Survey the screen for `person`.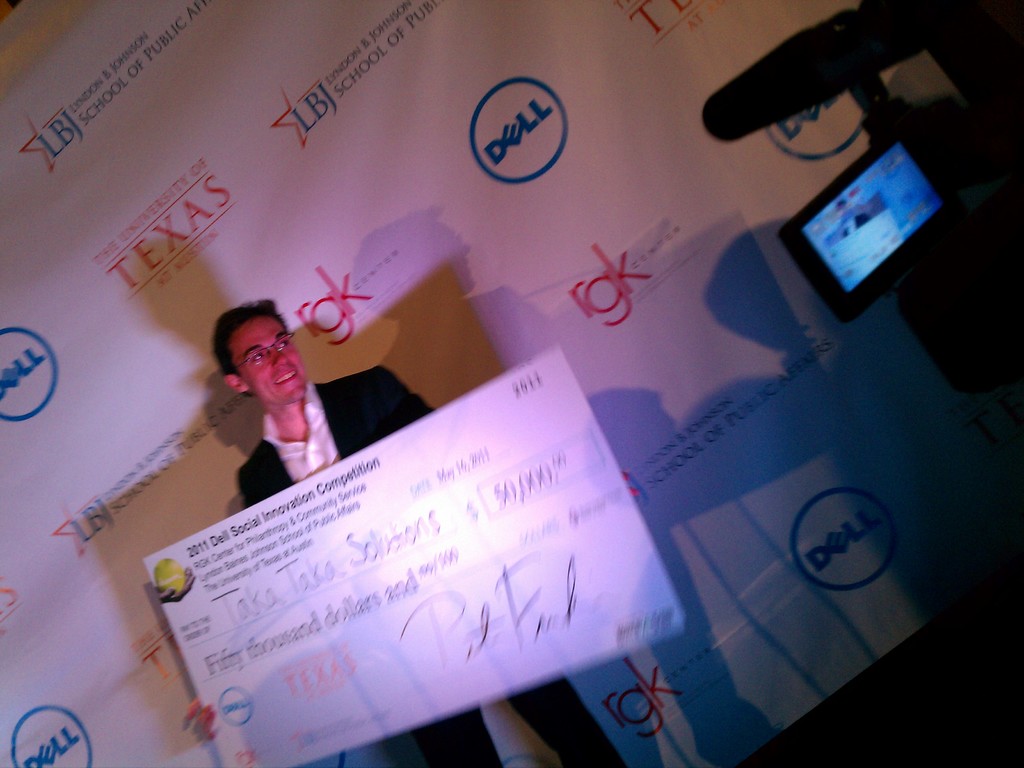
Survey found: BBox(838, 198, 874, 236).
